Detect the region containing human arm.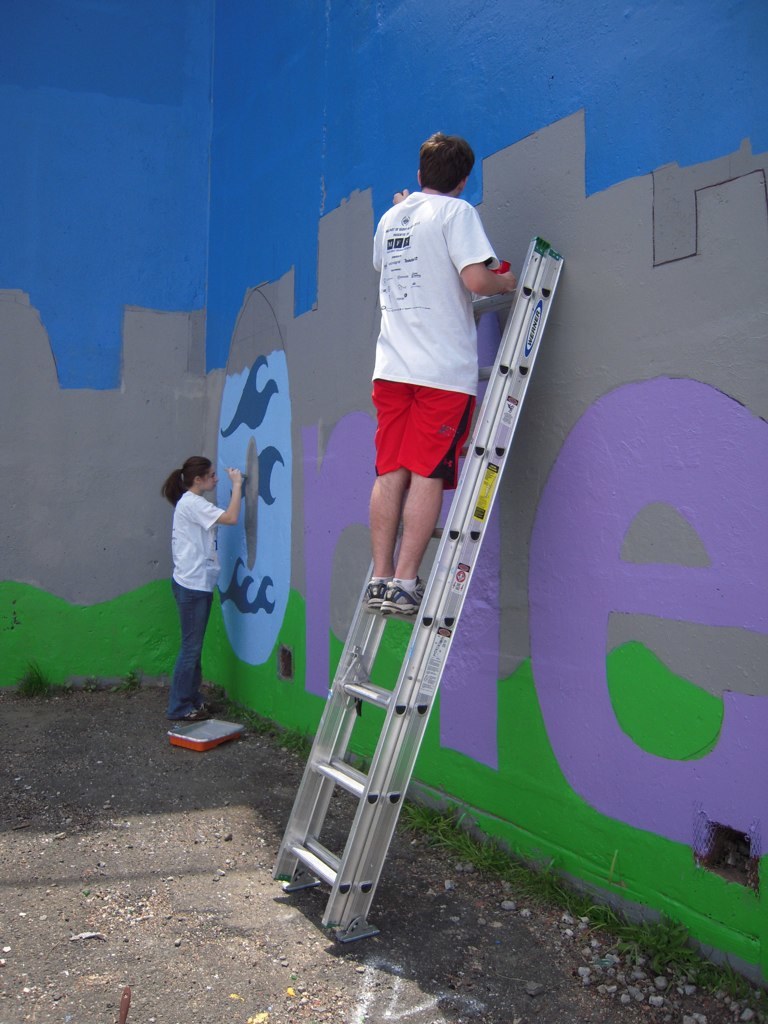
box=[371, 183, 410, 270].
